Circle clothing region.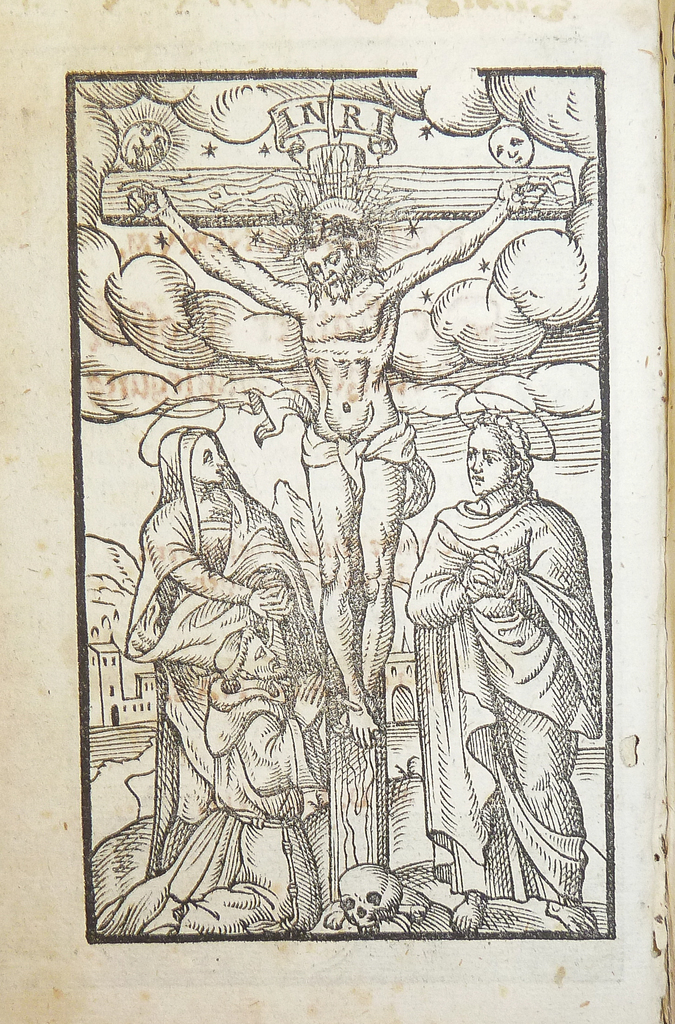
Region: select_region(114, 426, 351, 870).
